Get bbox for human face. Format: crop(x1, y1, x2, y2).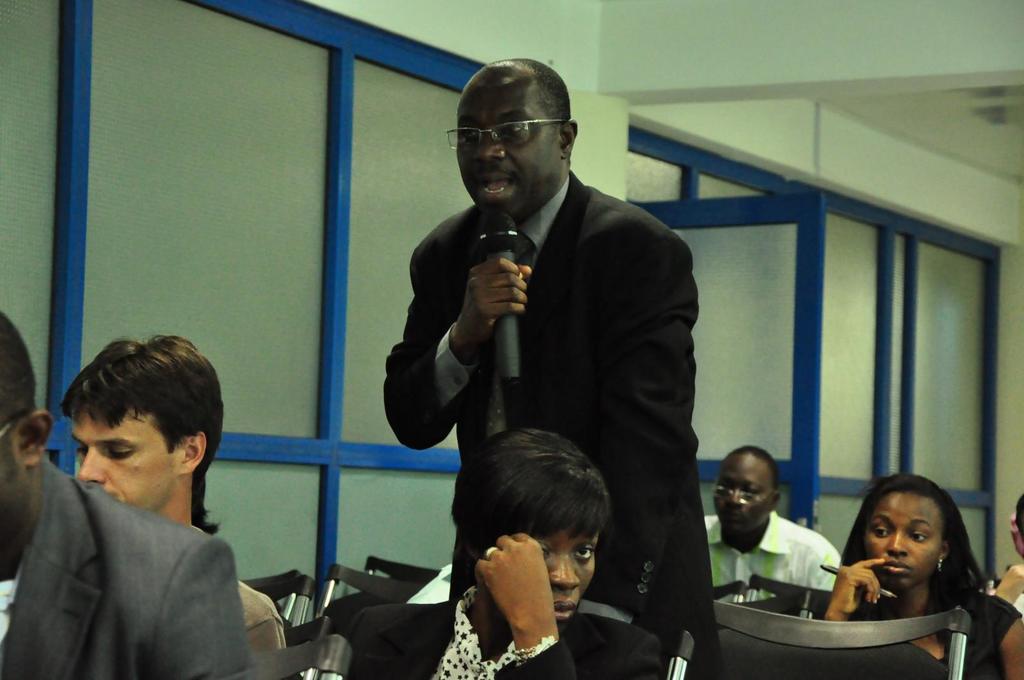
crop(717, 454, 776, 529).
